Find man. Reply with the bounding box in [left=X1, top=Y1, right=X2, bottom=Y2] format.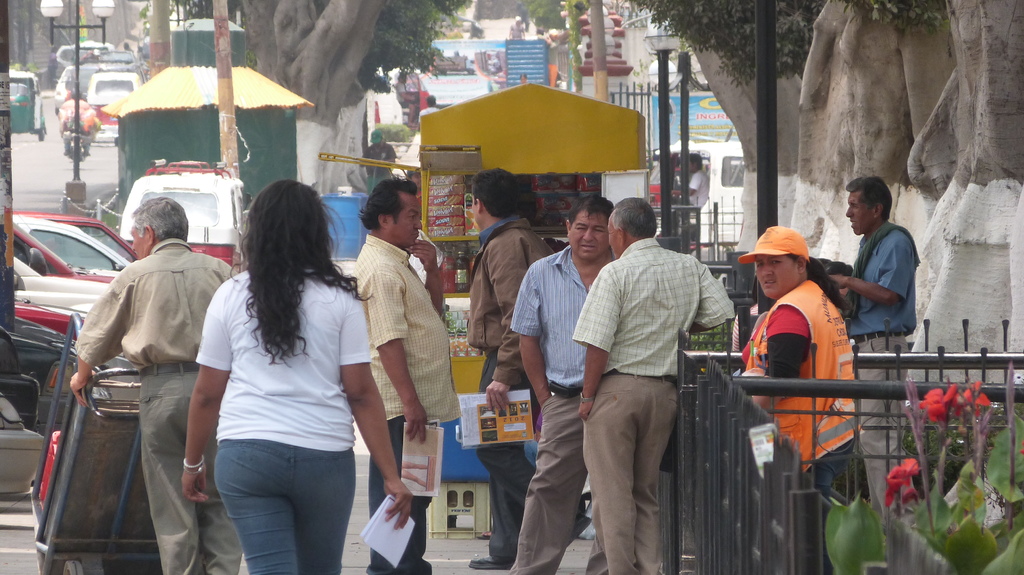
[left=508, top=198, right=621, bottom=574].
